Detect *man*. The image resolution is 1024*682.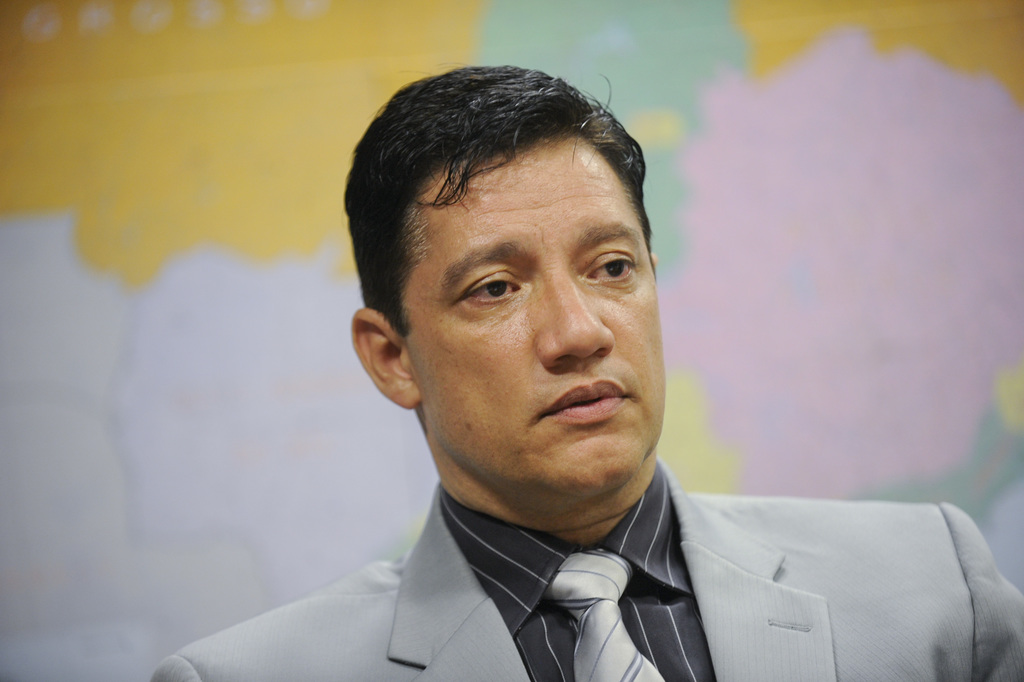
bbox=[146, 65, 1023, 681].
